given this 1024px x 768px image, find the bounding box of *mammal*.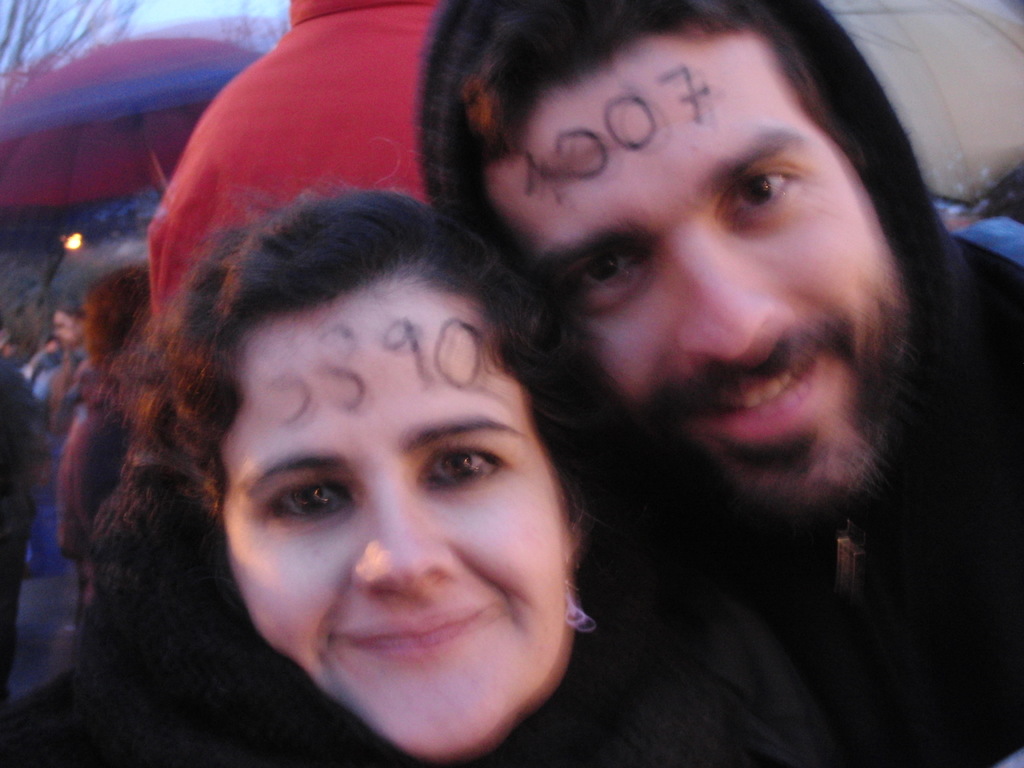
BBox(0, 355, 54, 702).
